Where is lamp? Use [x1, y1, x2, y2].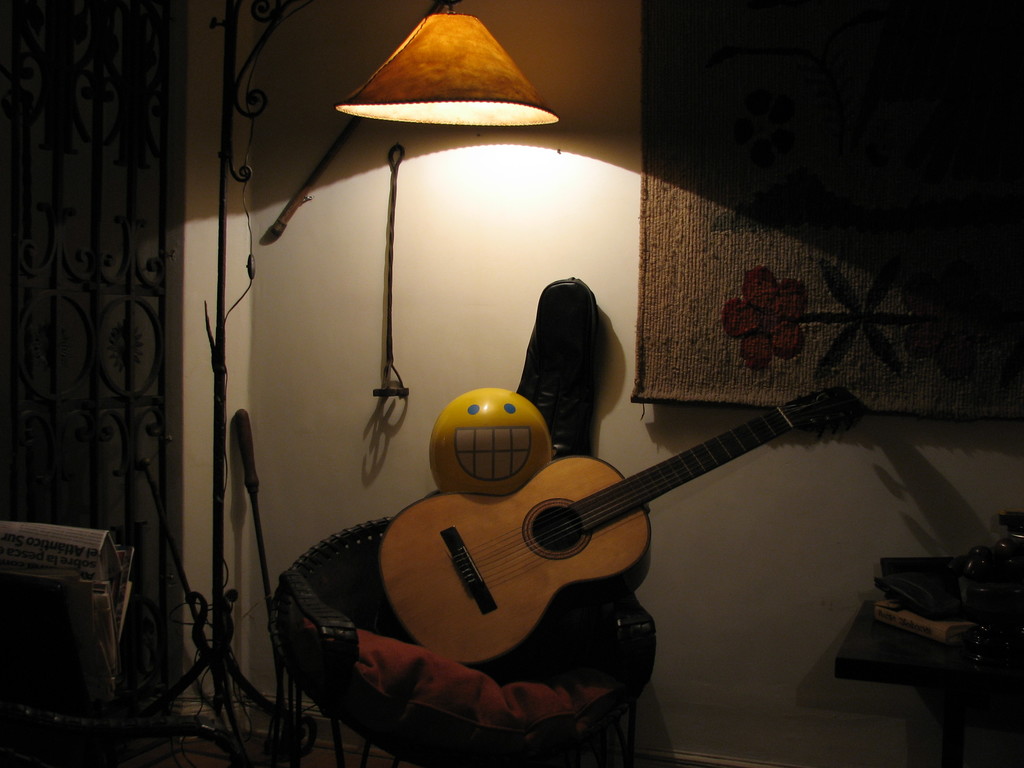
[338, 0, 559, 131].
